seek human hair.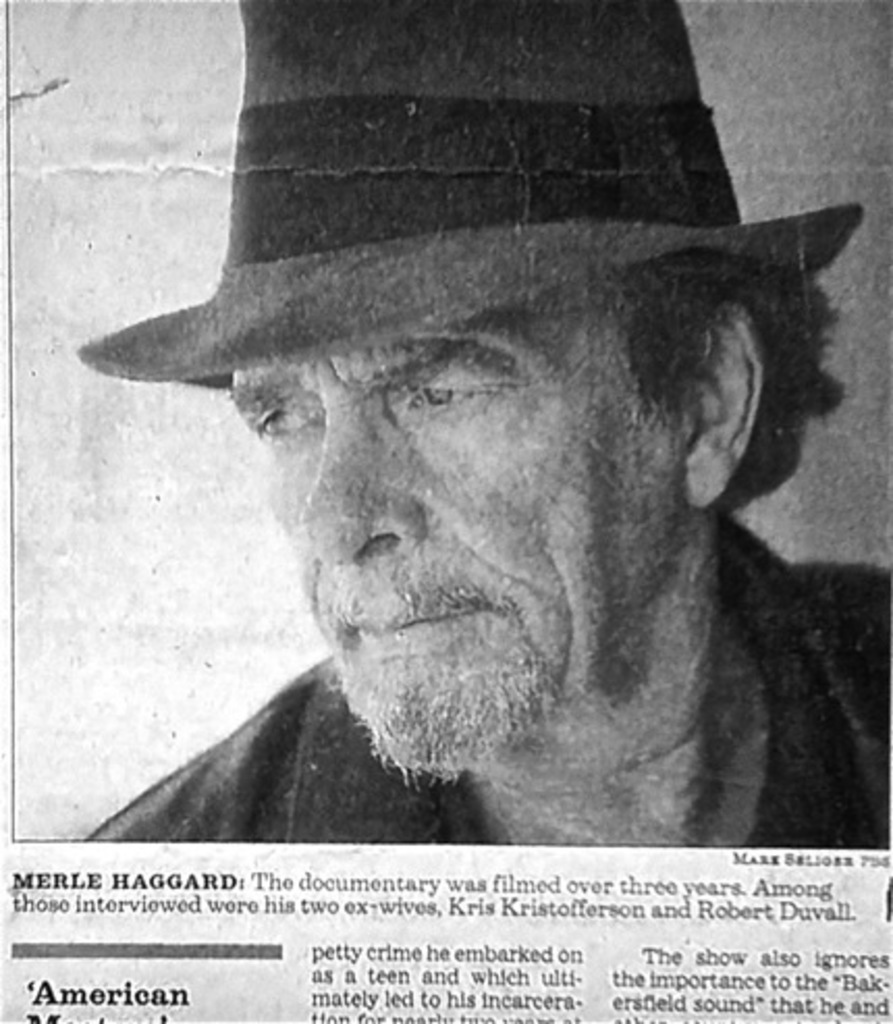
crop(619, 258, 847, 498).
